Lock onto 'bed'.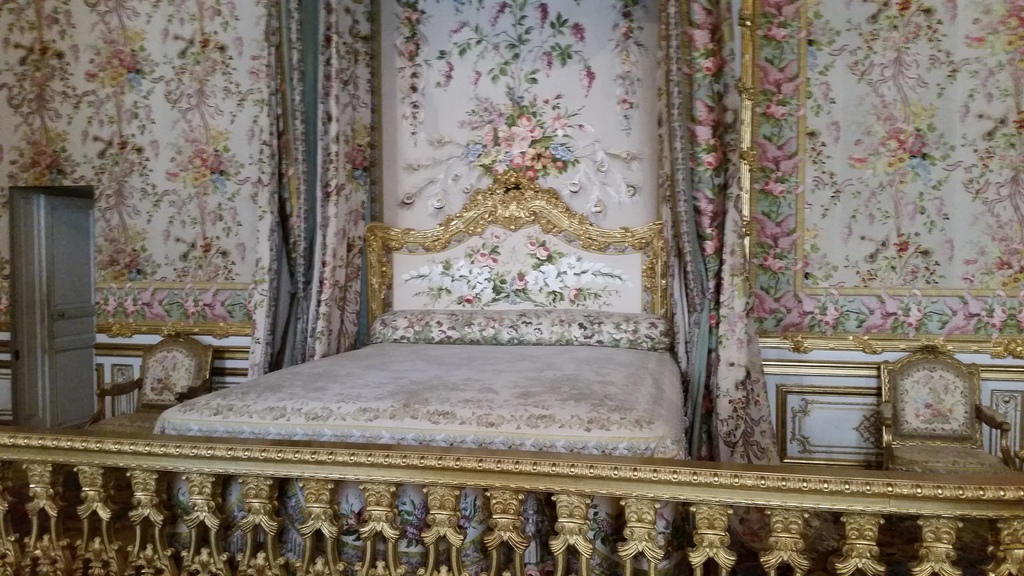
Locked: l=168, t=168, r=675, b=501.
